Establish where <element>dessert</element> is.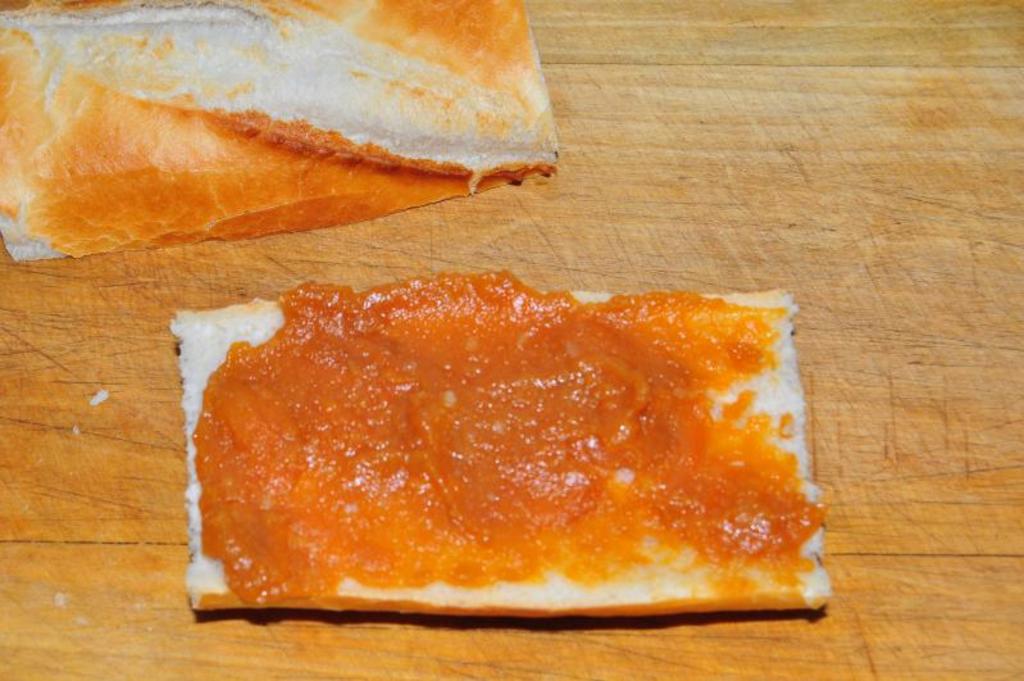
Established at 188/272/834/609.
